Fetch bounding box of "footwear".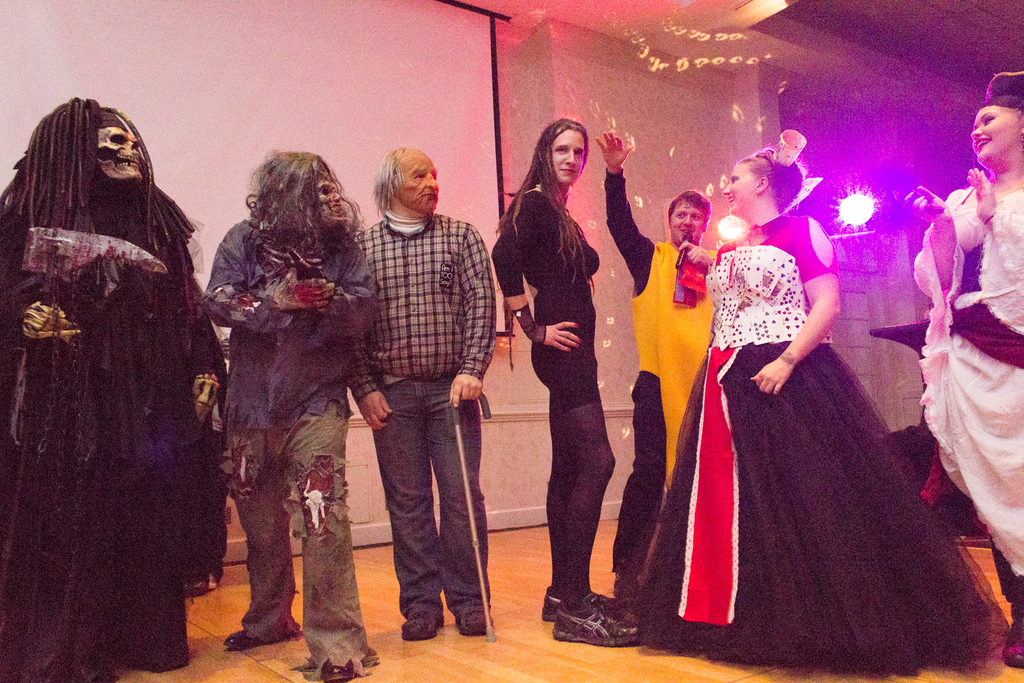
Bbox: BBox(223, 627, 280, 646).
